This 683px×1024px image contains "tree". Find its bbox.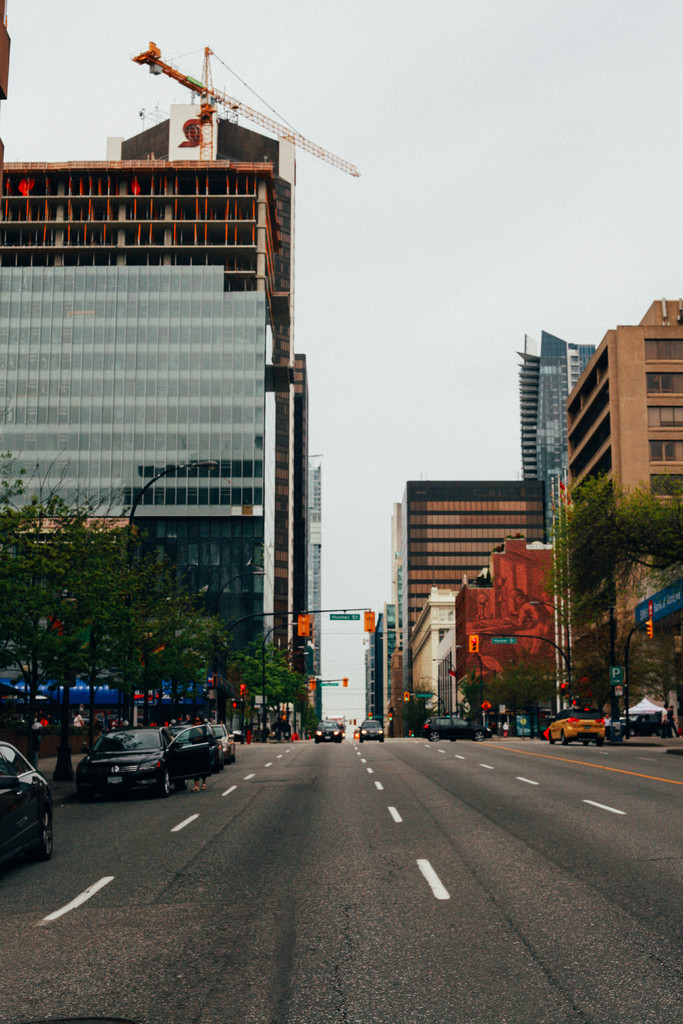
<bbox>135, 586, 239, 742</bbox>.
